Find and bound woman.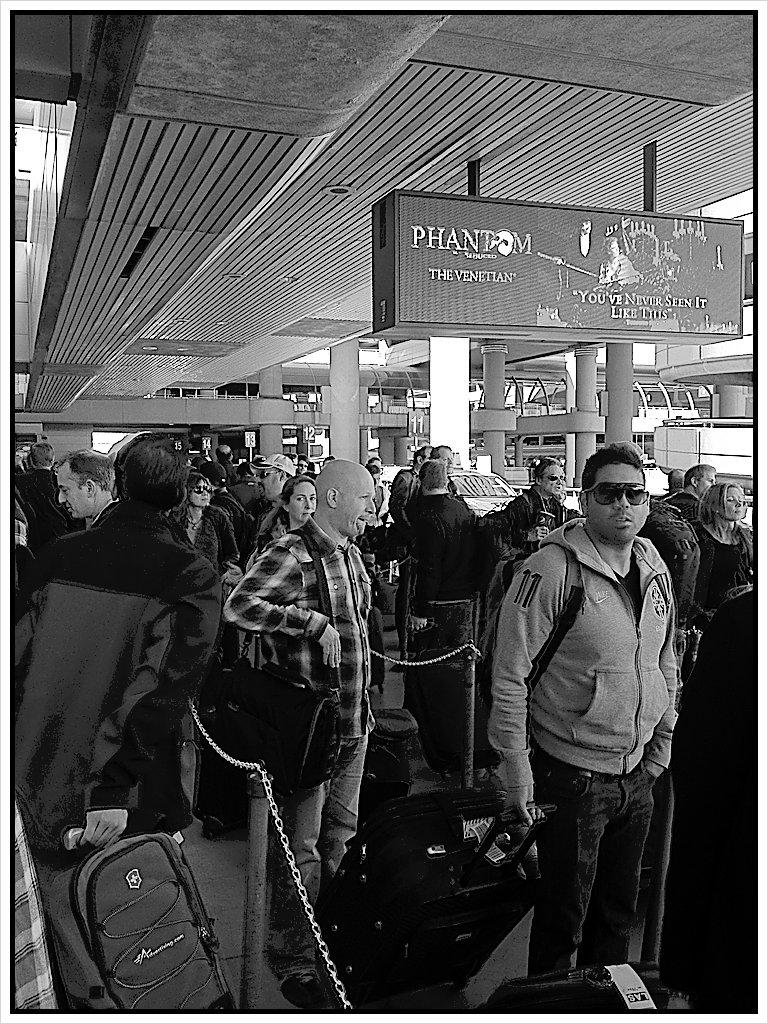
Bound: pyautogui.locateOnScreen(254, 480, 326, 553).
